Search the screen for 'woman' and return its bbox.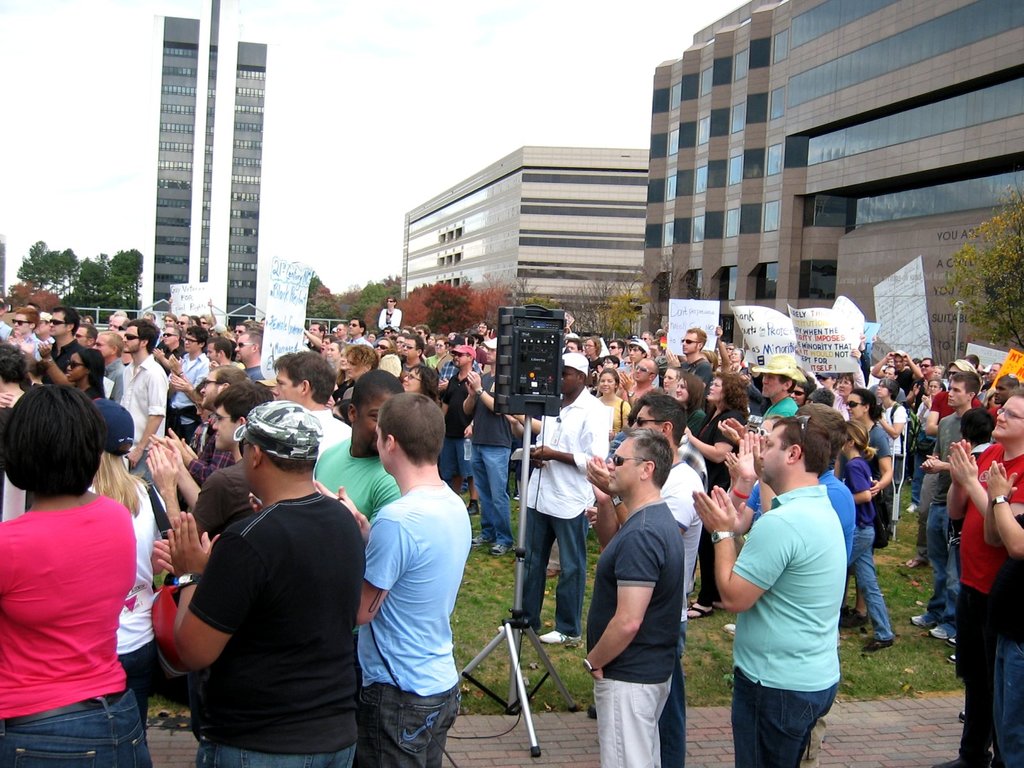
Found: [left=683, top=371, right=748, bottom=619].
